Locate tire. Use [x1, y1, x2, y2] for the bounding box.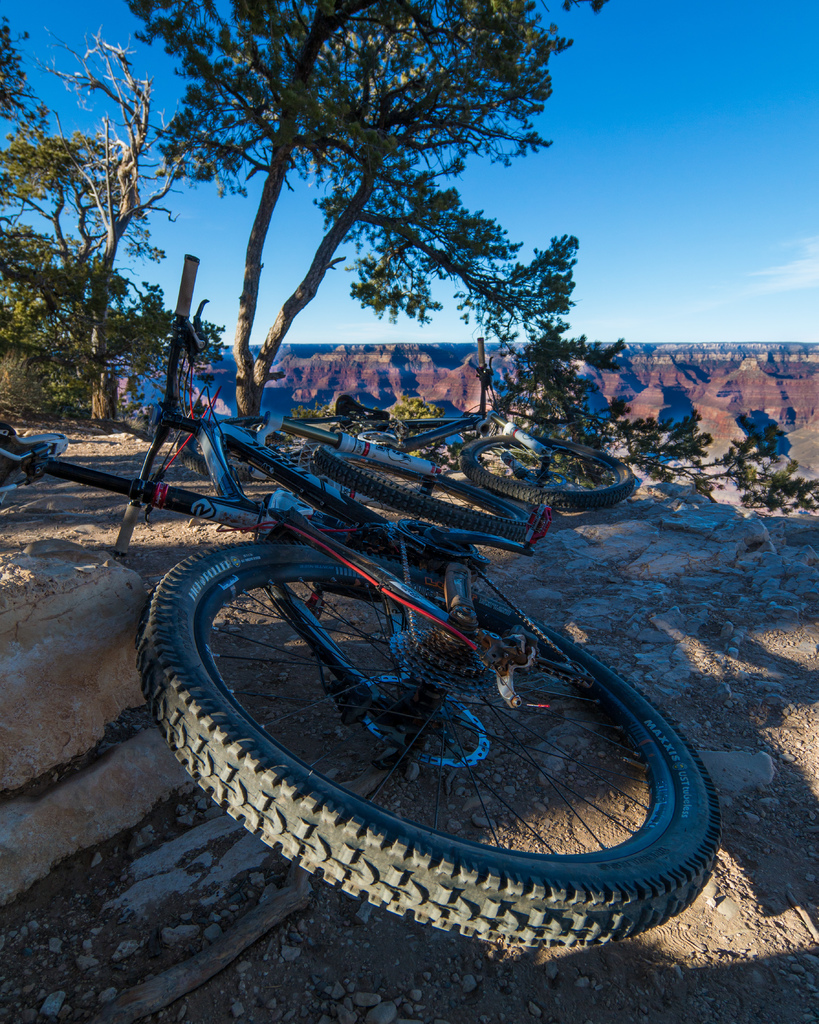
[316, 444, 531, 540].
